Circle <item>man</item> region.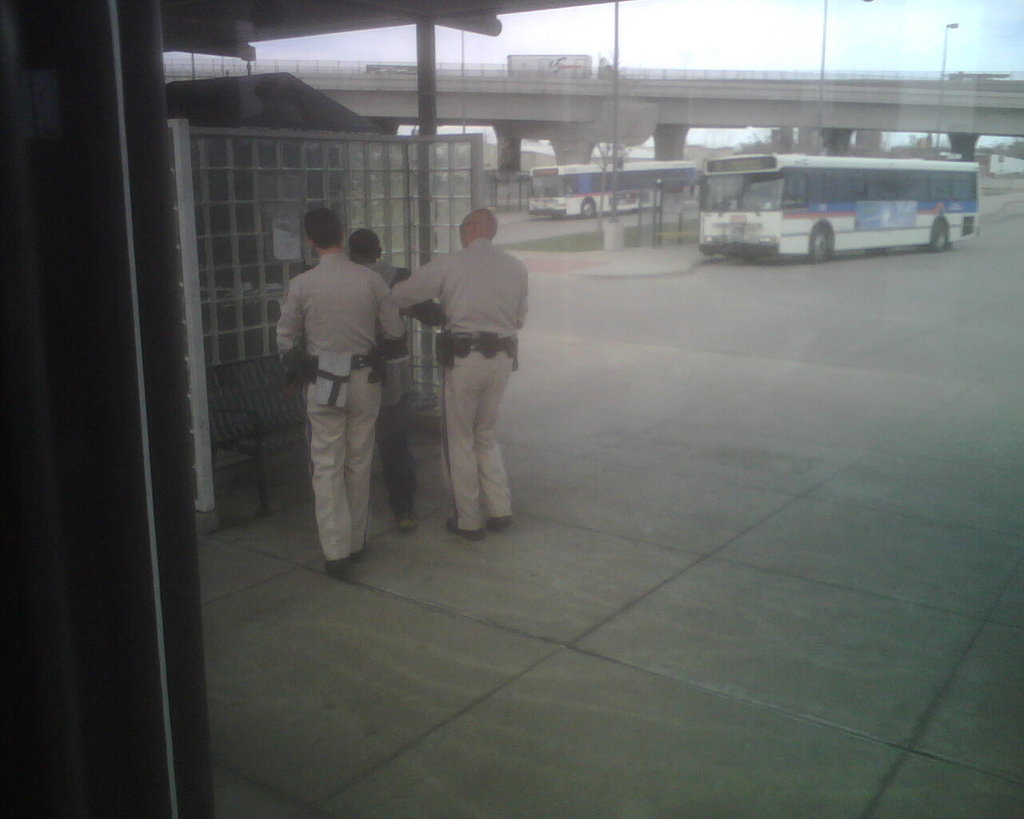
Region: (399,192,530,551).
